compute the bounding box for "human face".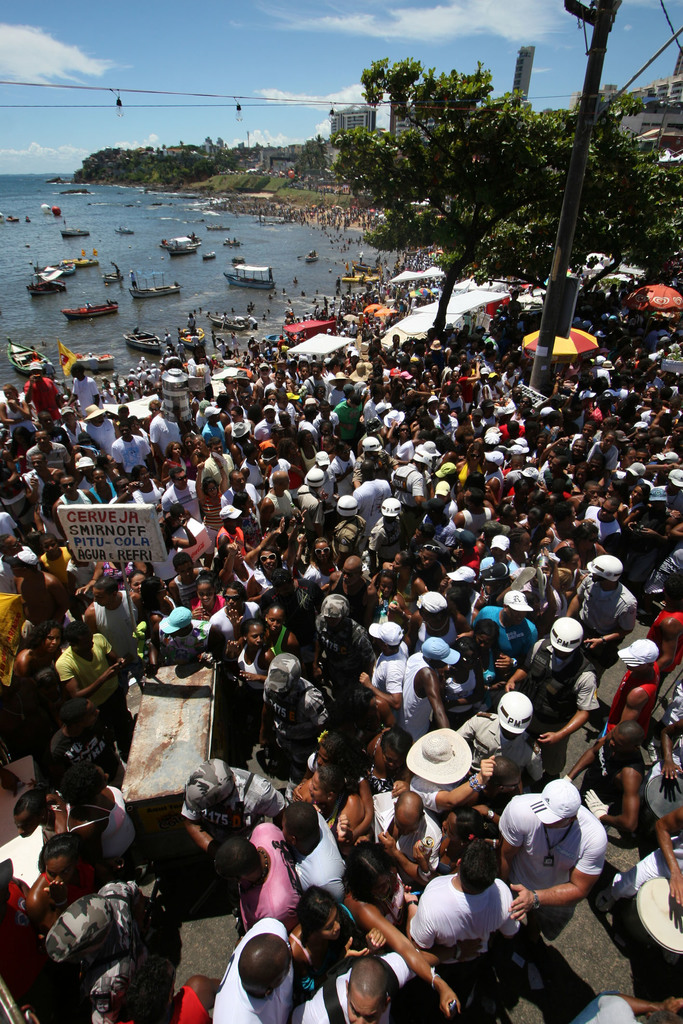
513/390/525/397.
